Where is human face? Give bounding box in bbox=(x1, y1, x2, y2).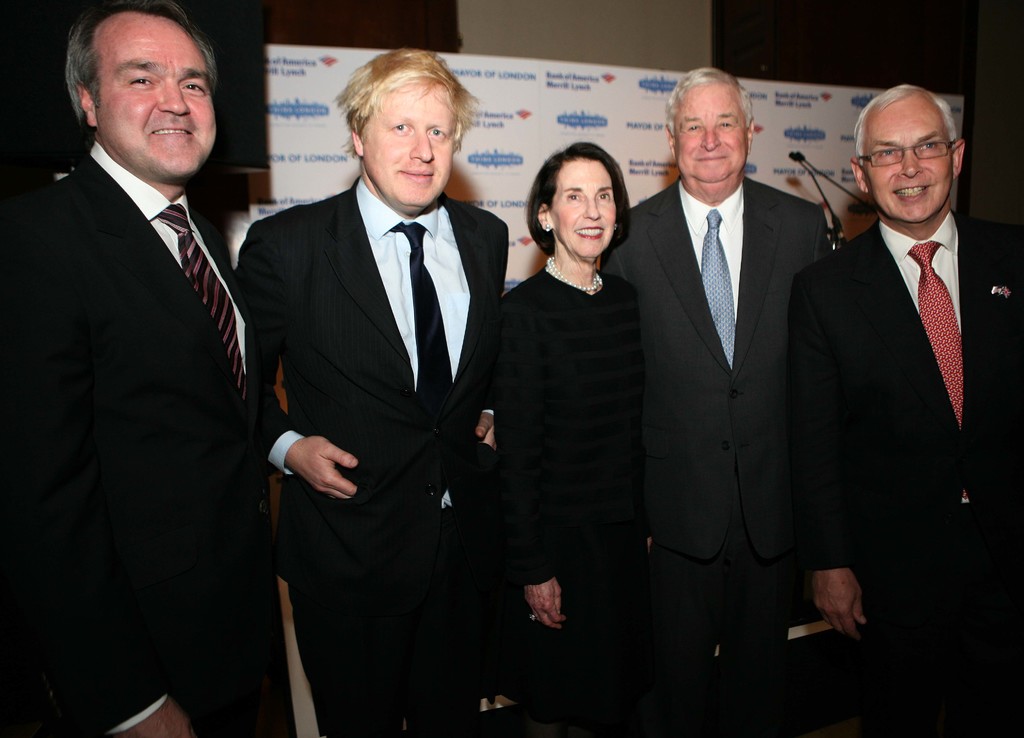
bbox=(867, 101, 956, 227).
